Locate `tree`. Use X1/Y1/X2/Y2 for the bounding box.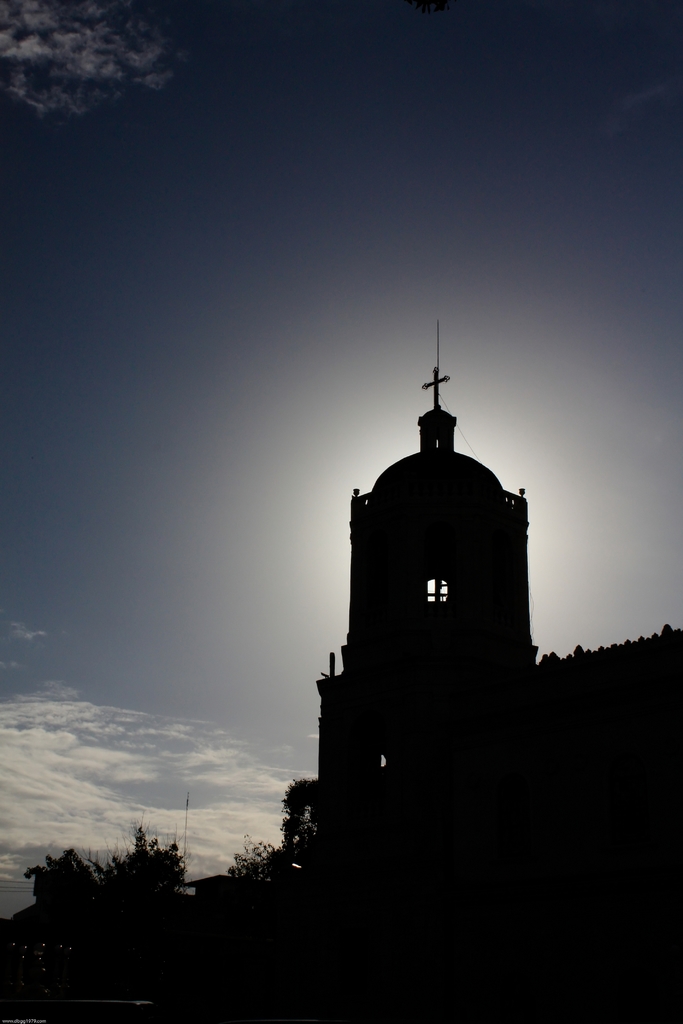
106/833/194/895.
